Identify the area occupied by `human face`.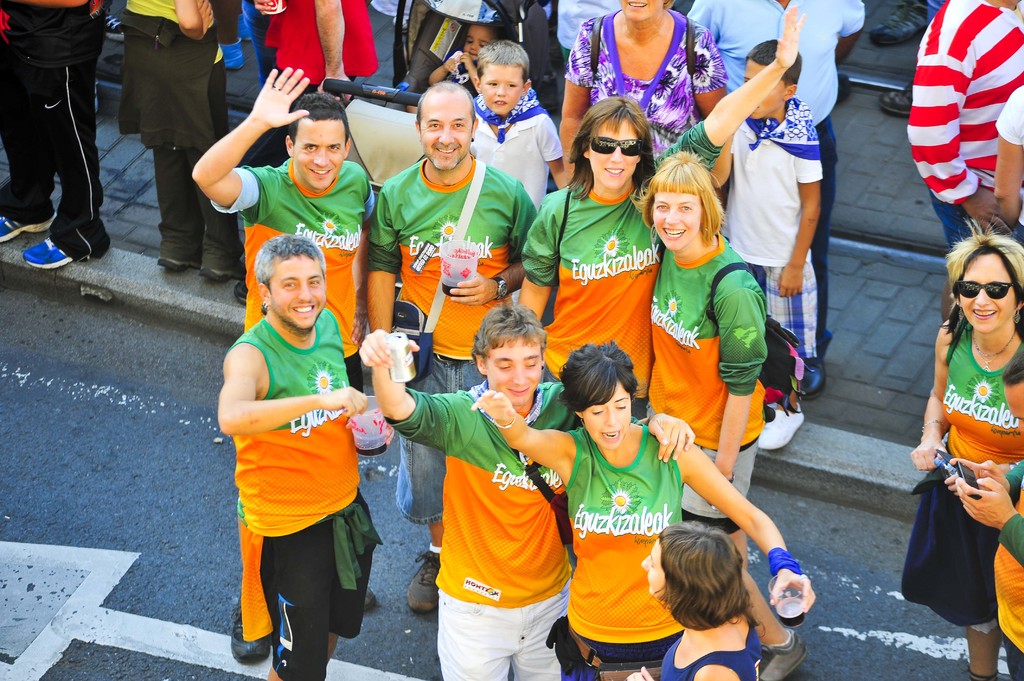
Area: locate(964, 254, 1006, 326).
